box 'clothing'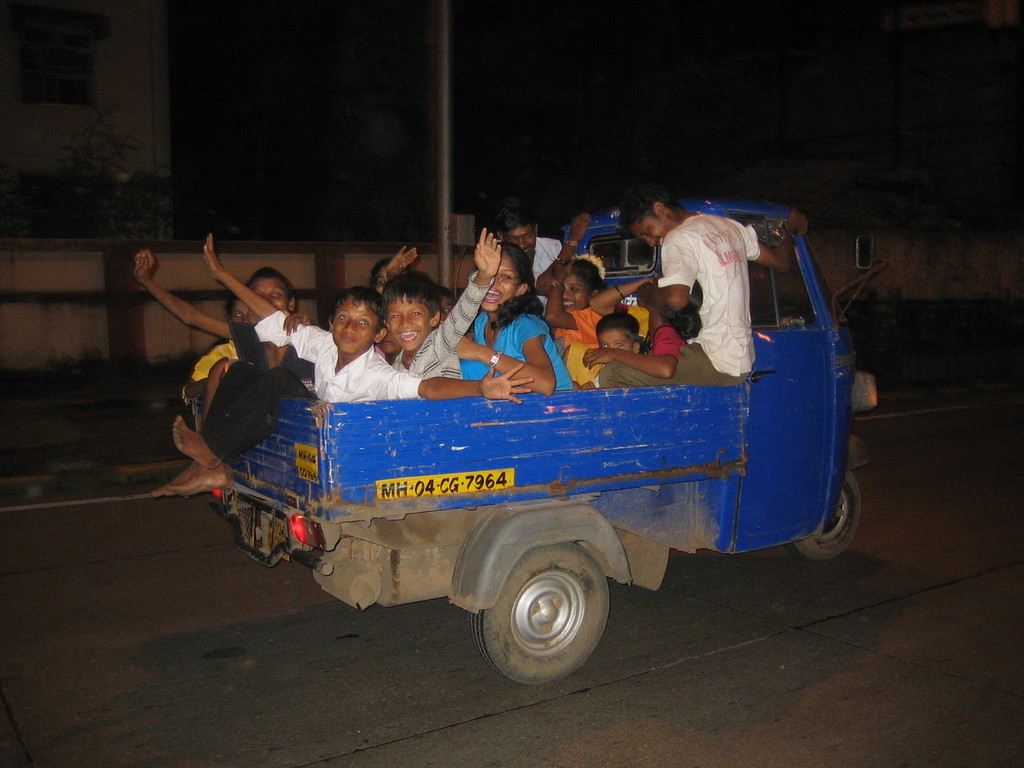
<box>255,305,426,404</box>
